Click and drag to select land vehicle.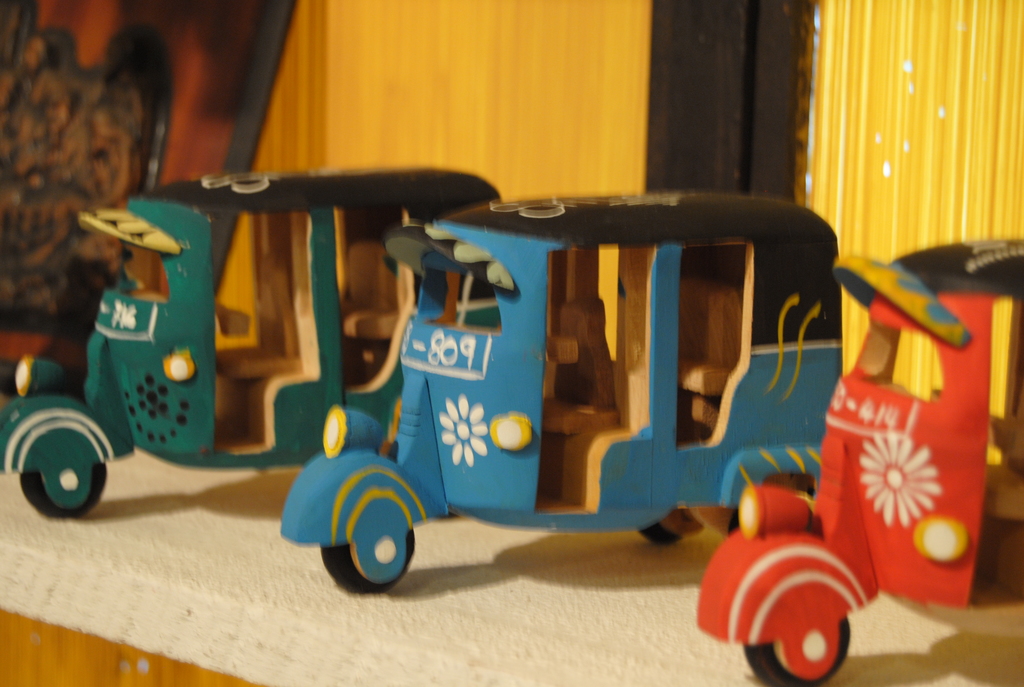
Selection: box(0, 167, 499, 516).
